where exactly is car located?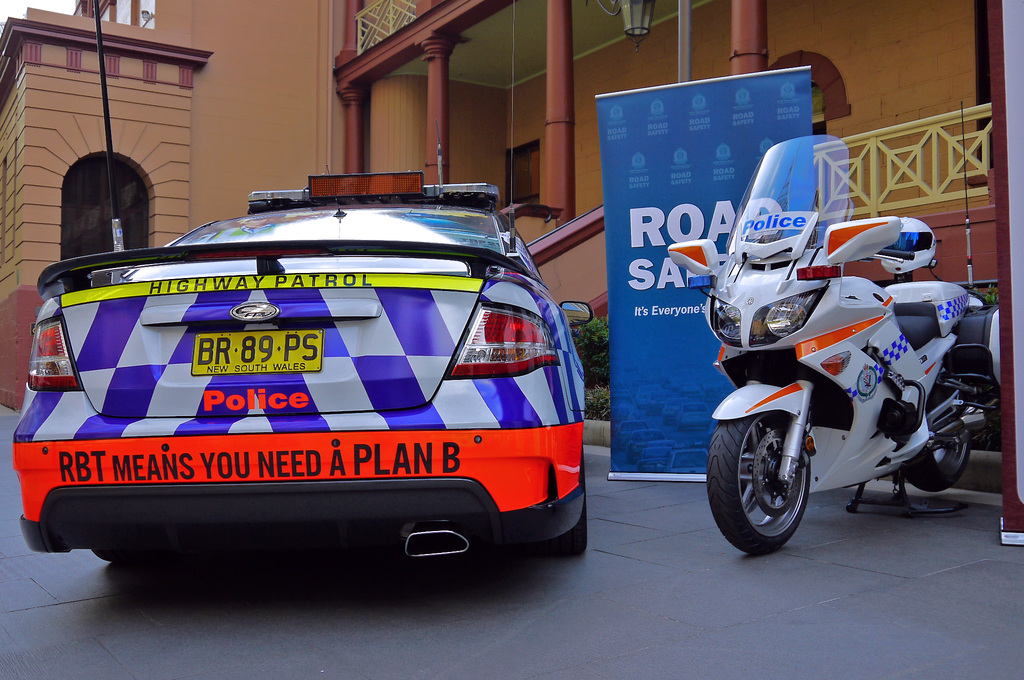
Its bounding box is bbox=(9, 175, 607, 602).
